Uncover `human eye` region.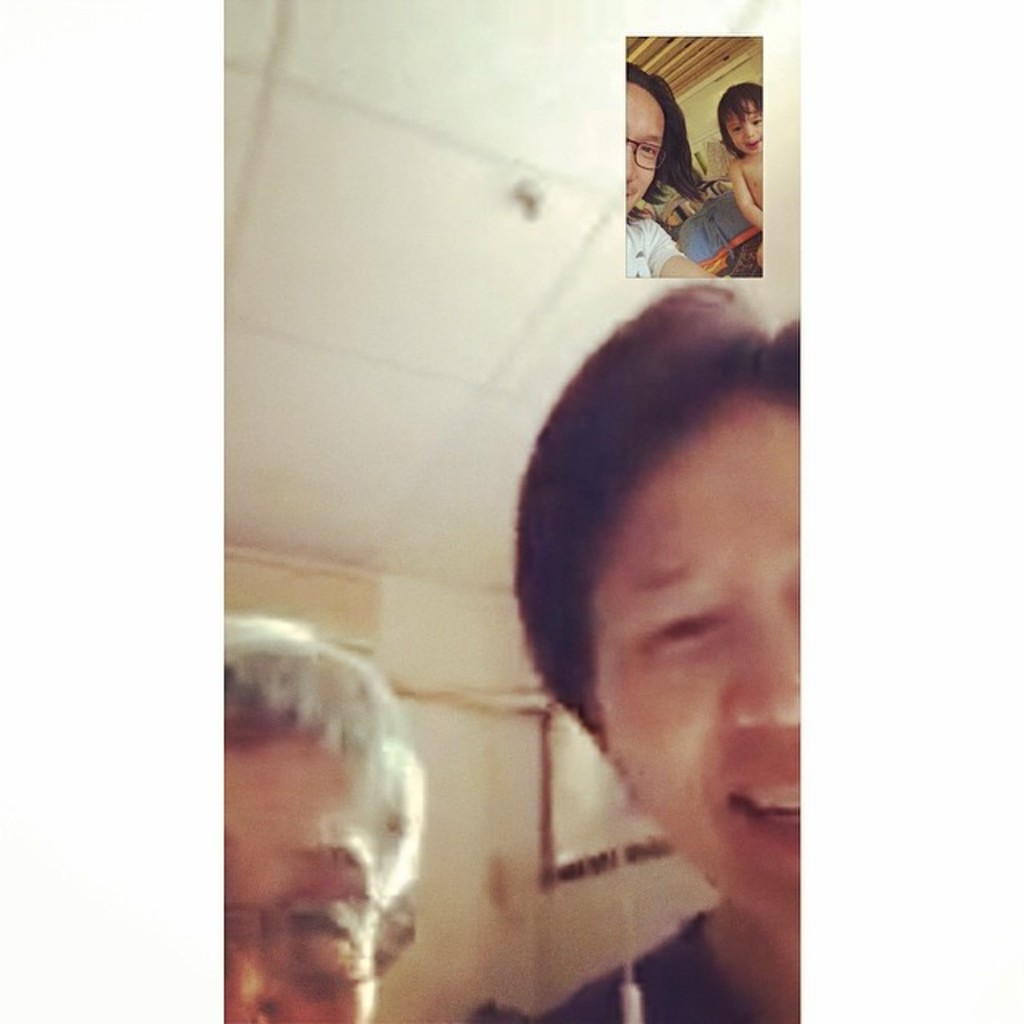
Uncovered: [left=619, top=602, right=736, bottom=653].
